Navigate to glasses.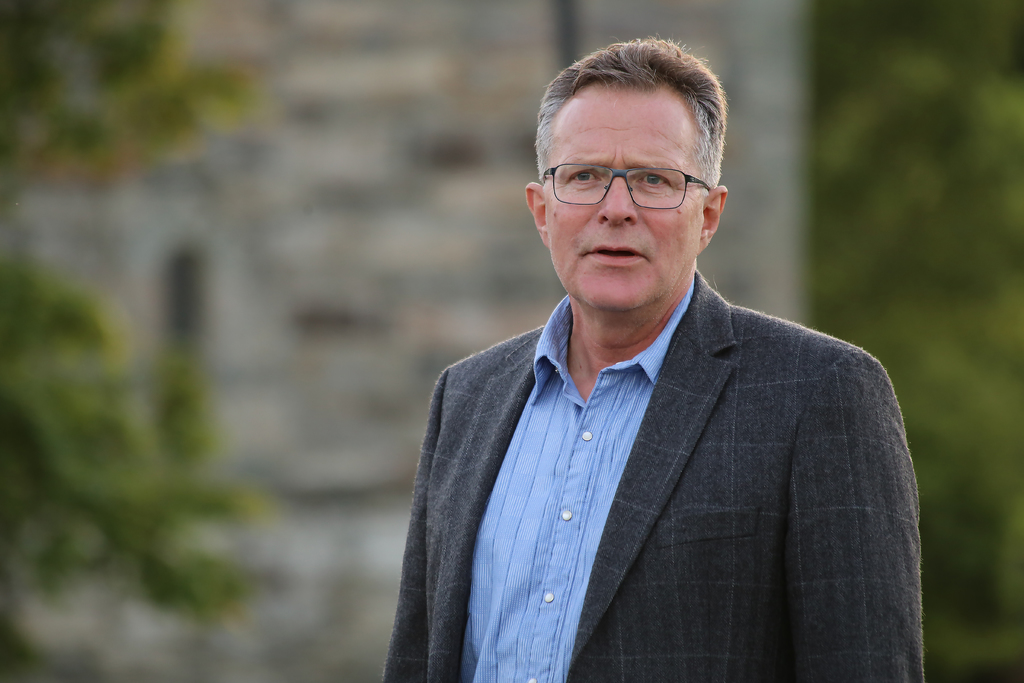
Navigation target: bbox=(541, 146, 729, 207).
